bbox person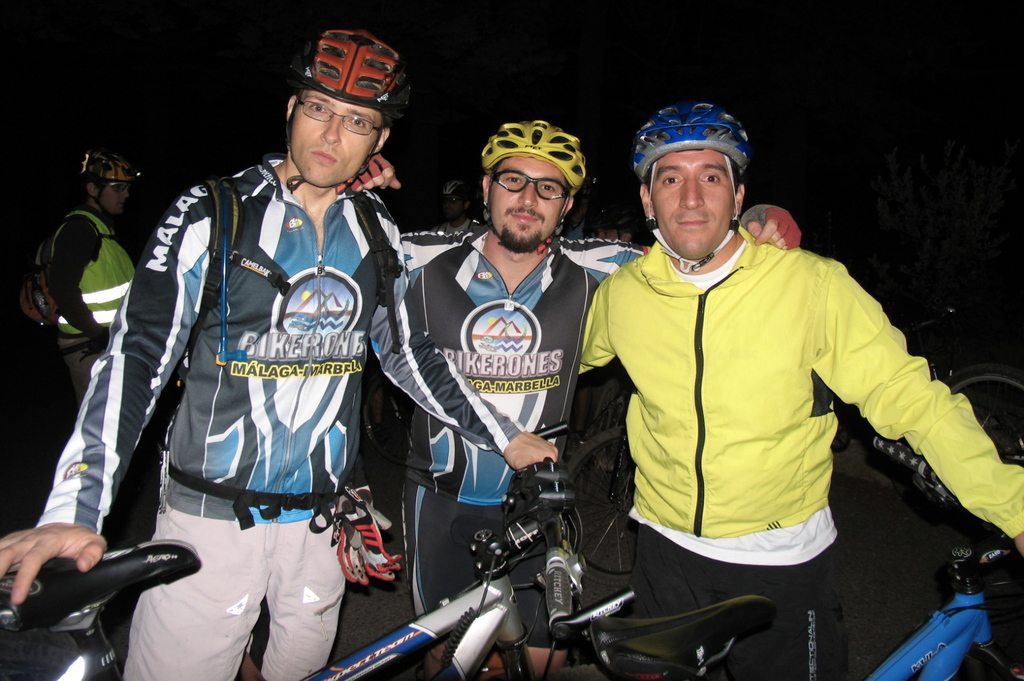
{"left": 0, "top": 29, "right": 409, "bottom": 680}
